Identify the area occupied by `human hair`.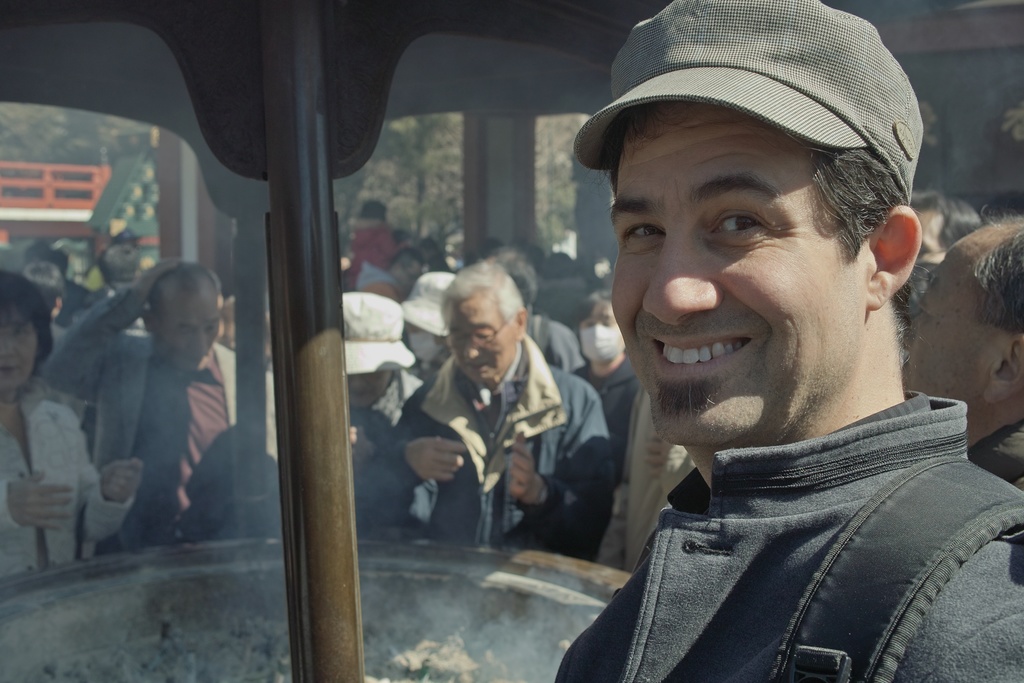
Area: <region>970, 201, 1023, 336</region>.
